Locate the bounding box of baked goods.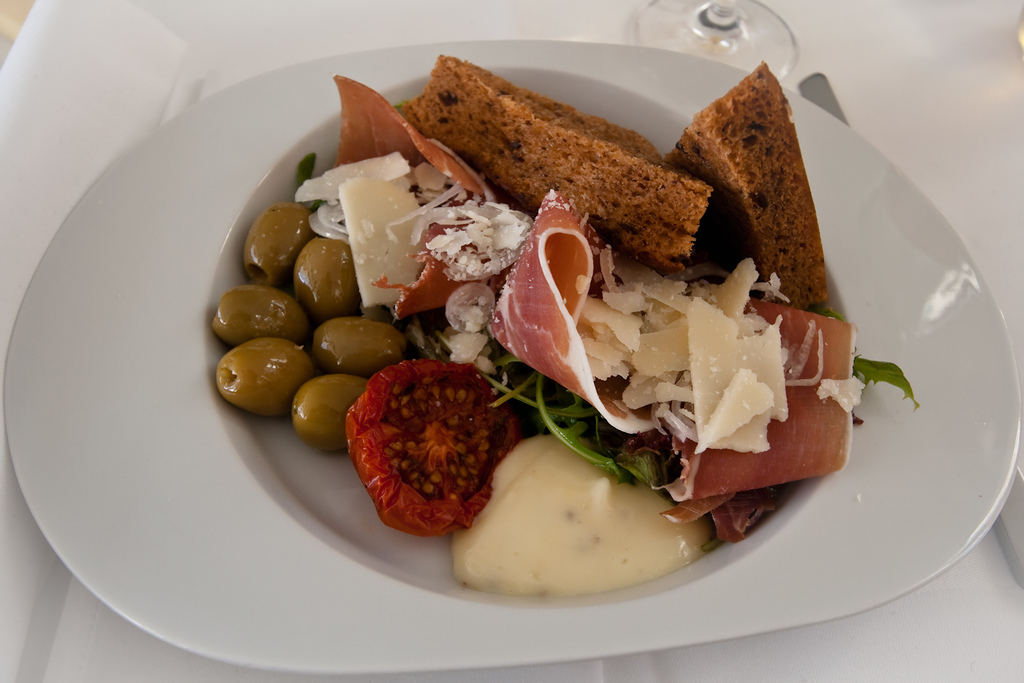
Bounding box: [left=661, top=54, right=831, bottom=311].
